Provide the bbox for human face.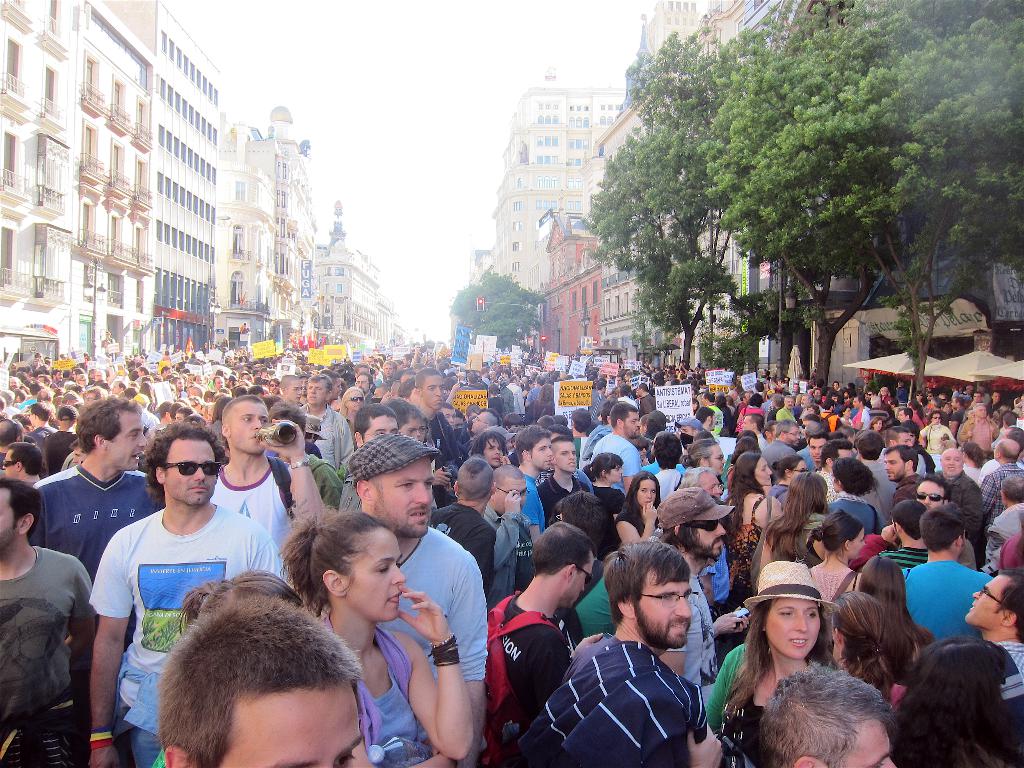
BBox(305, 379, 329, 408).
